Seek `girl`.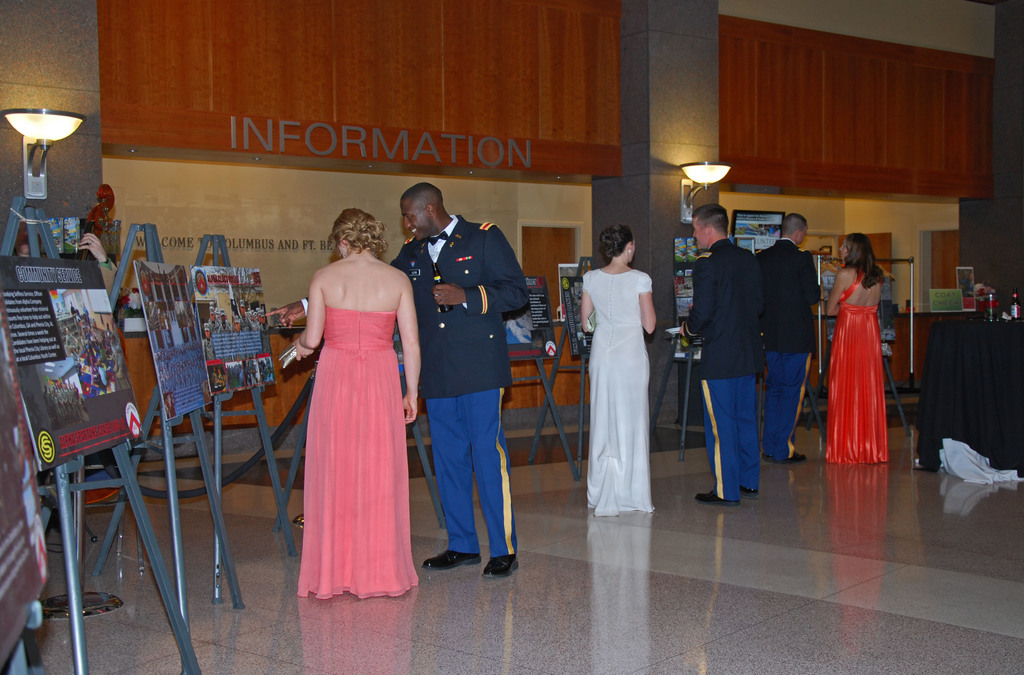
{"left": 577, "top": 222, "right": 666, "bottom": 524}.
